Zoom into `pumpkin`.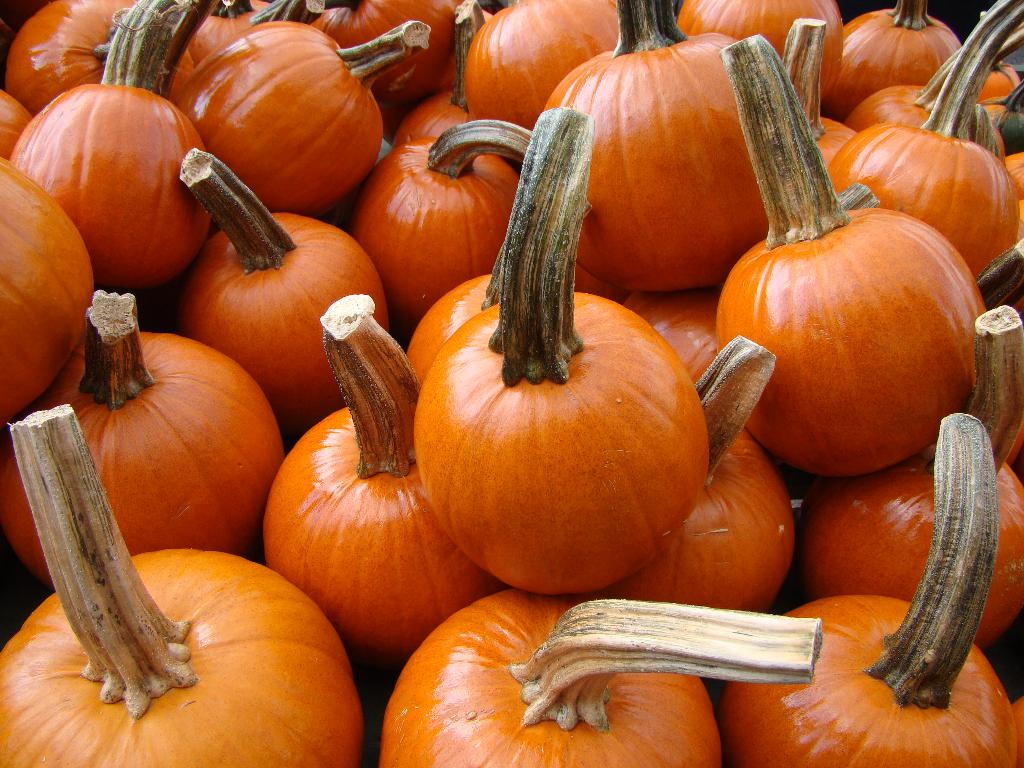
Zoom target: detection(164, 15, 390, 212).
